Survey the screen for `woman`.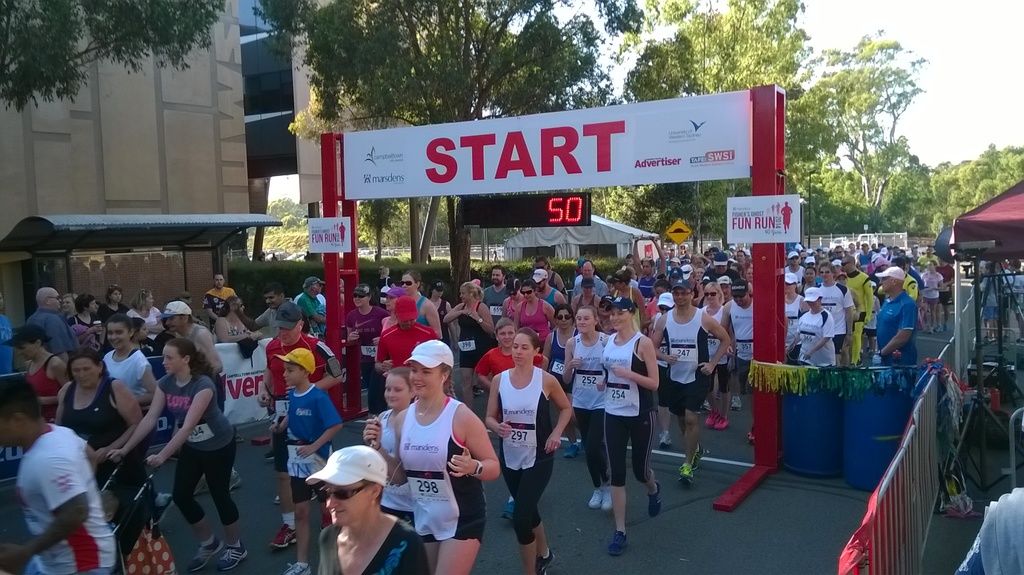
Survey found: box(51, 346, 147, 539).
